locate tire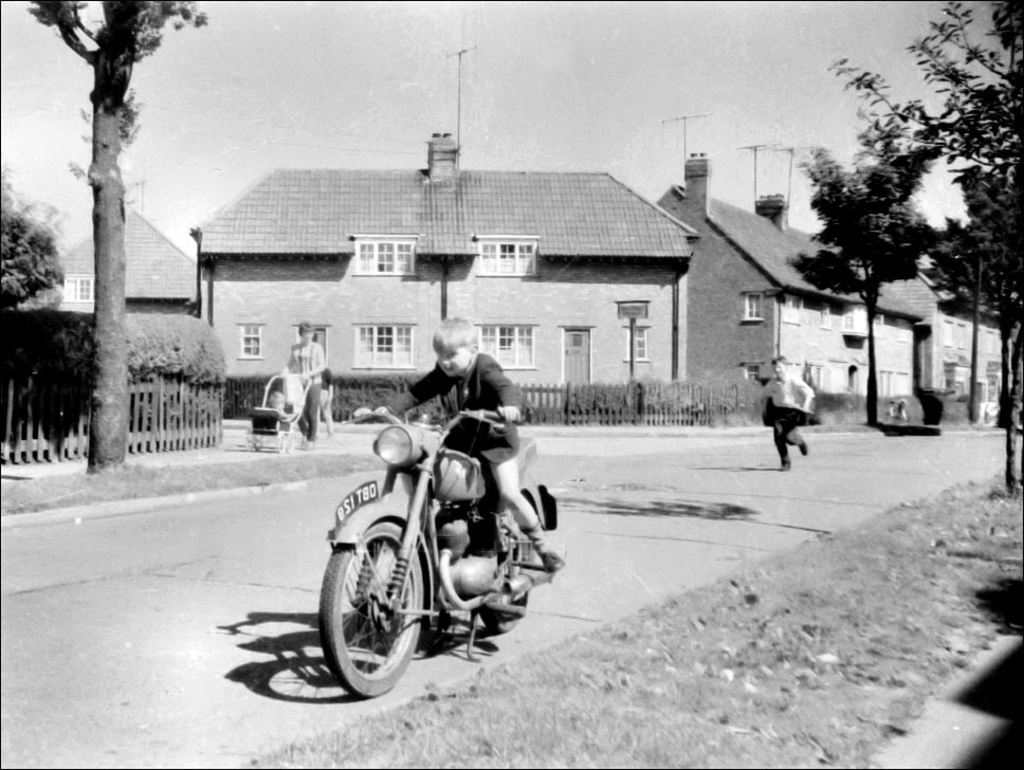
l=319, t=512, r=425, b=710
